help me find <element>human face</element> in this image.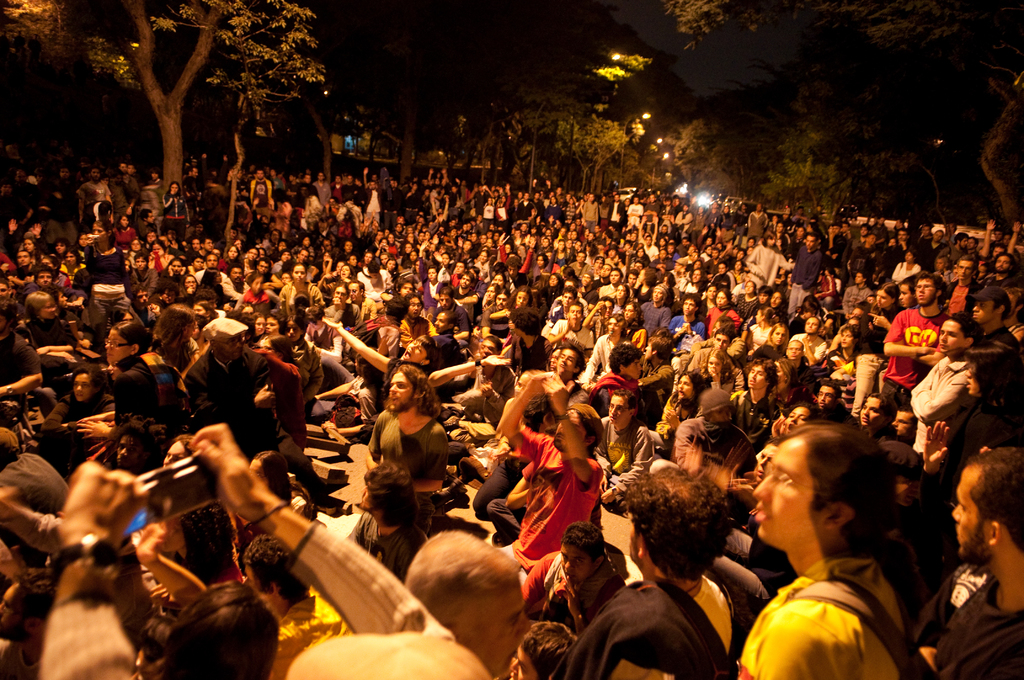
Found it: x1=859 y1=398 x2=881 y2=428.
